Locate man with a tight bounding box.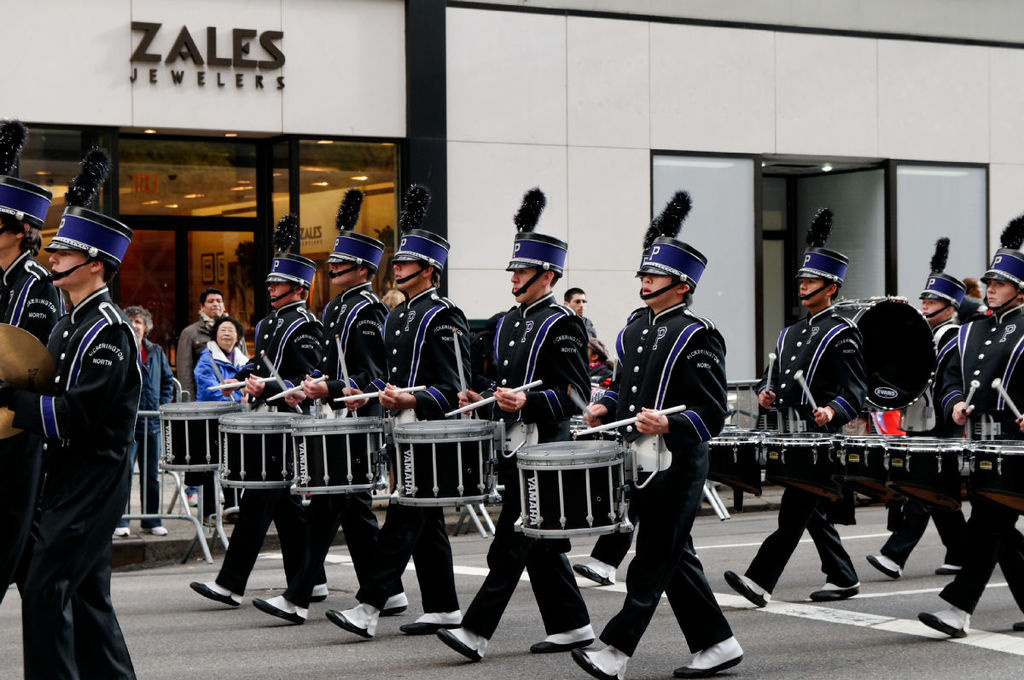
box(430, 184, 593, 654).
